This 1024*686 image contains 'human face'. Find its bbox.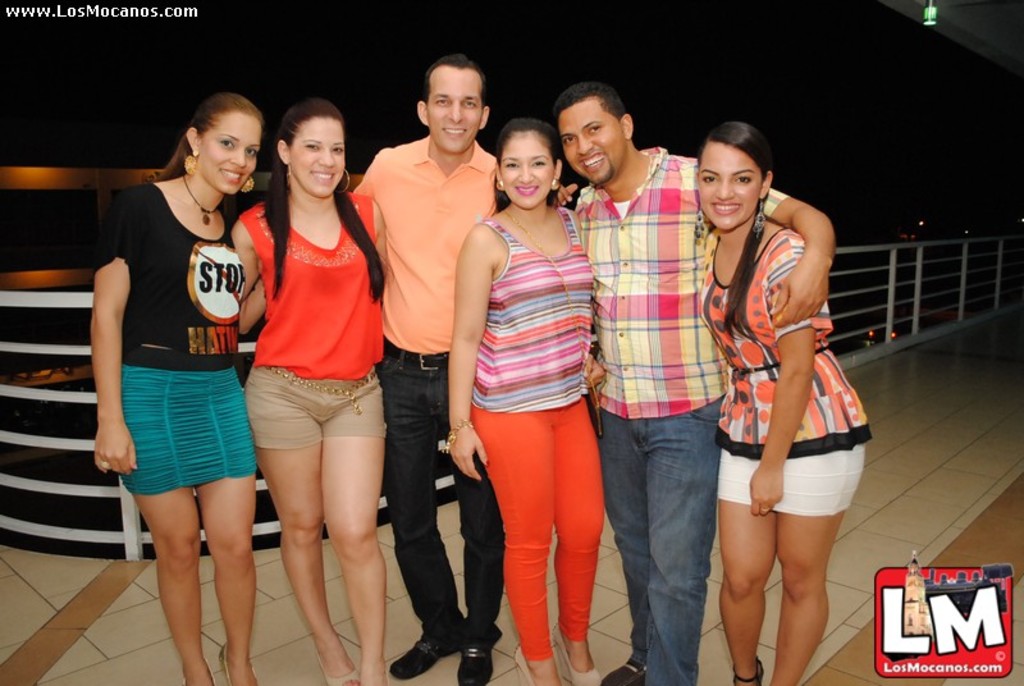
pyautogui.locateOnScreen(502, 134, 550, 211).
